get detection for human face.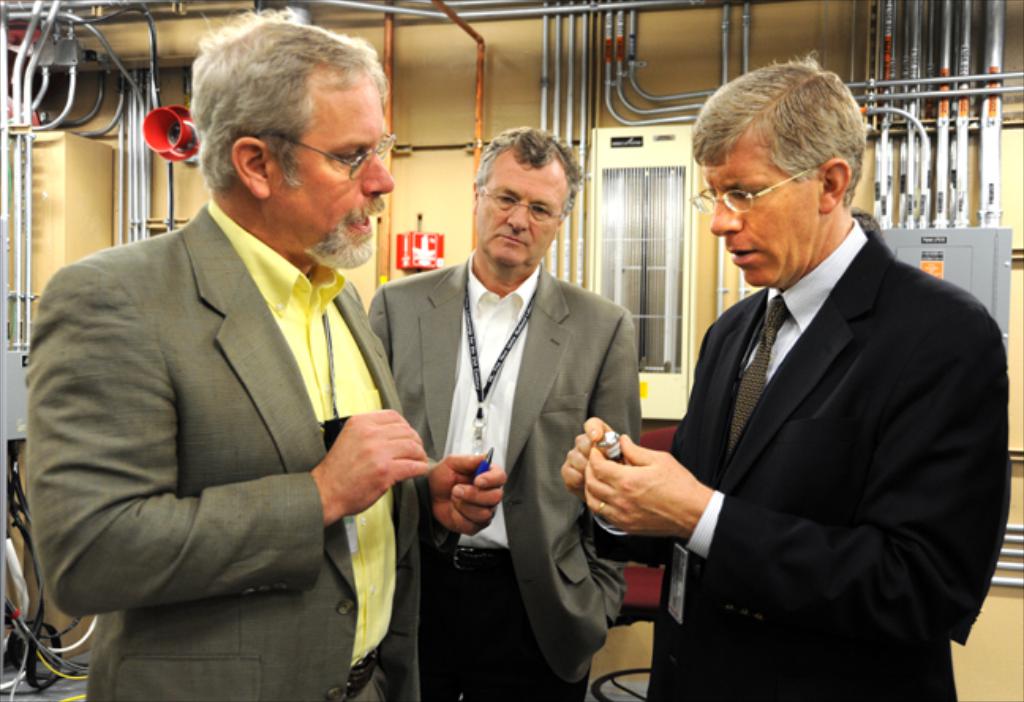
Detection: 703,120,826,294.
